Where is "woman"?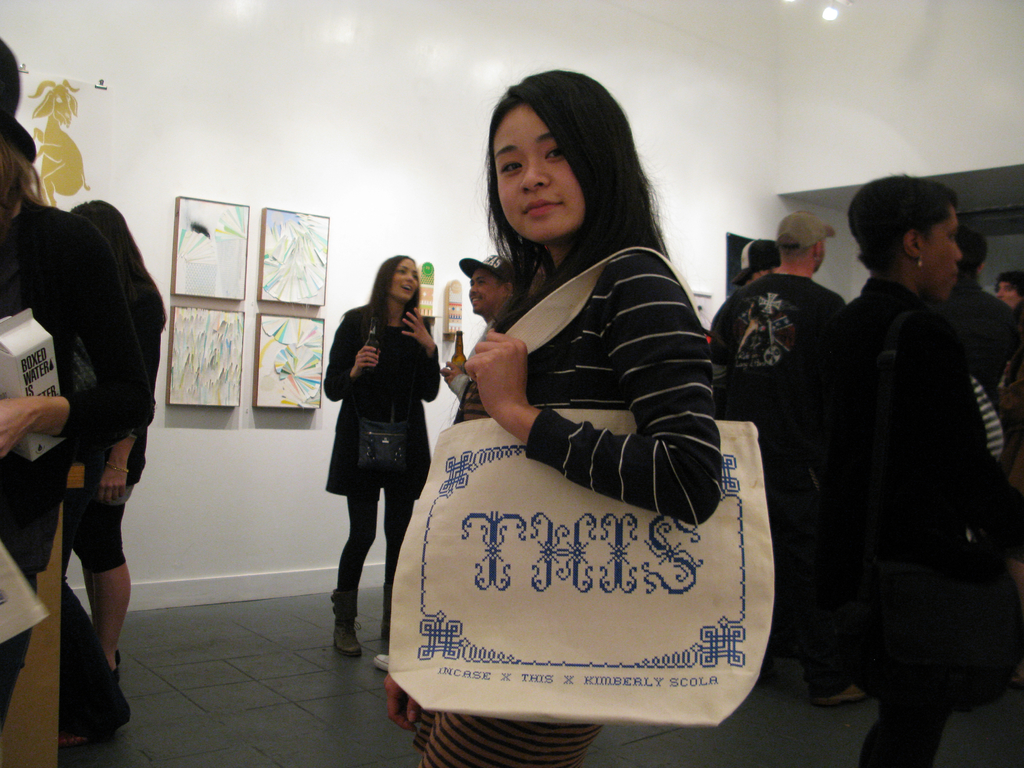
crop(816, 175, 1020, 767).
